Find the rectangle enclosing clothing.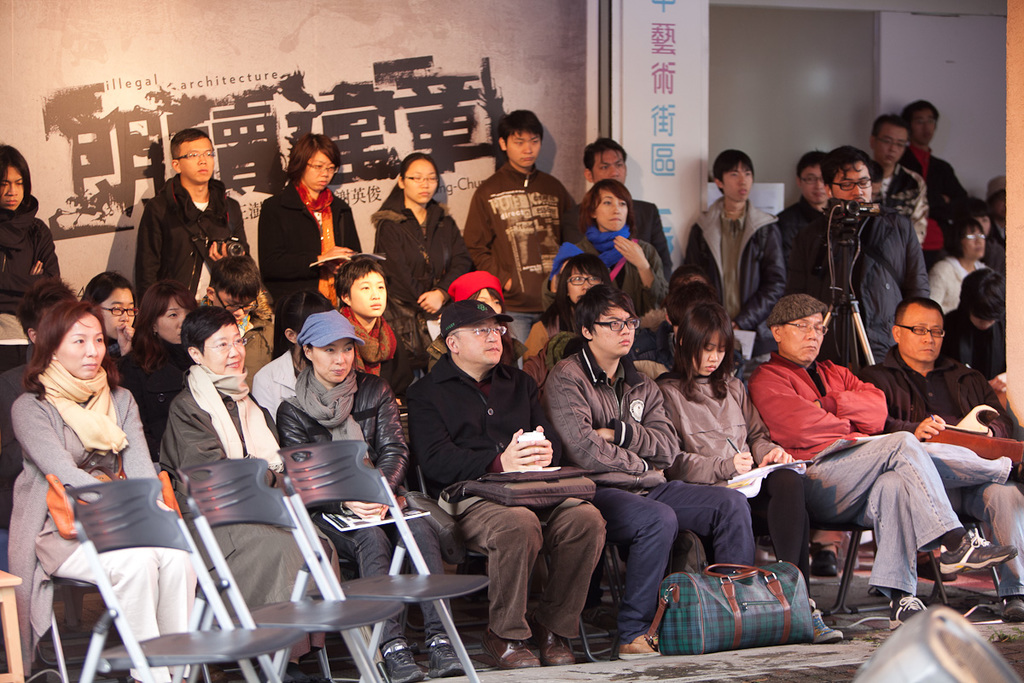
crop(150, 358, 323, 658).
